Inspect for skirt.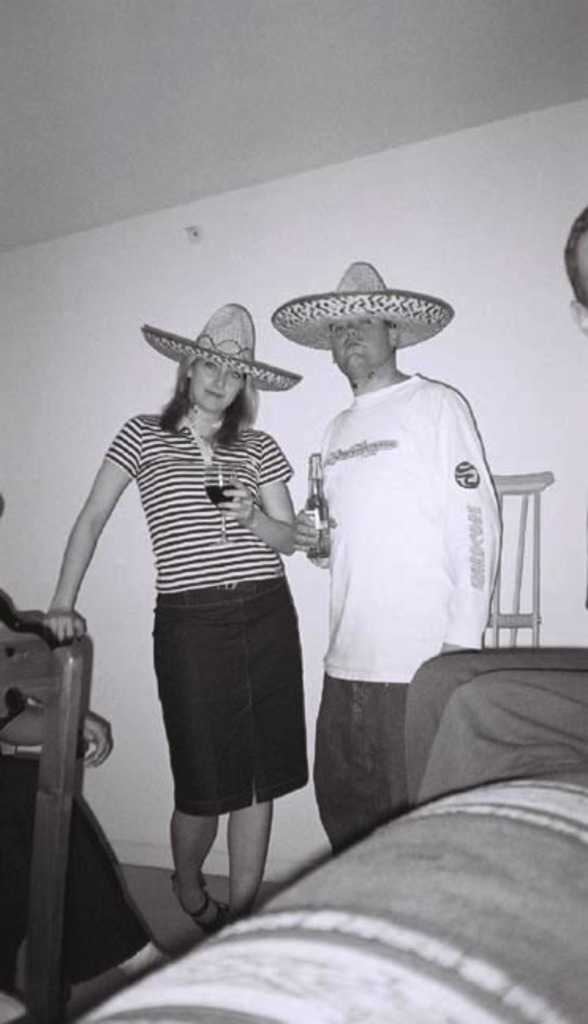
Inspection: bbox=[149, 574, 308, 815].
